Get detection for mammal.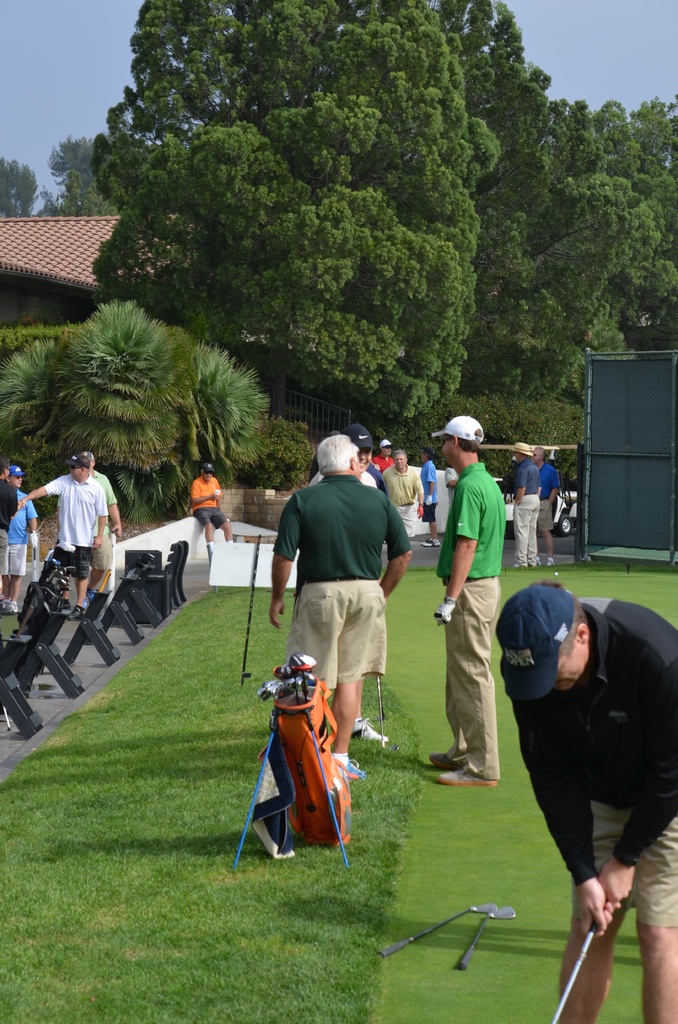
Detection: crop(0, 456, 18, 617).
